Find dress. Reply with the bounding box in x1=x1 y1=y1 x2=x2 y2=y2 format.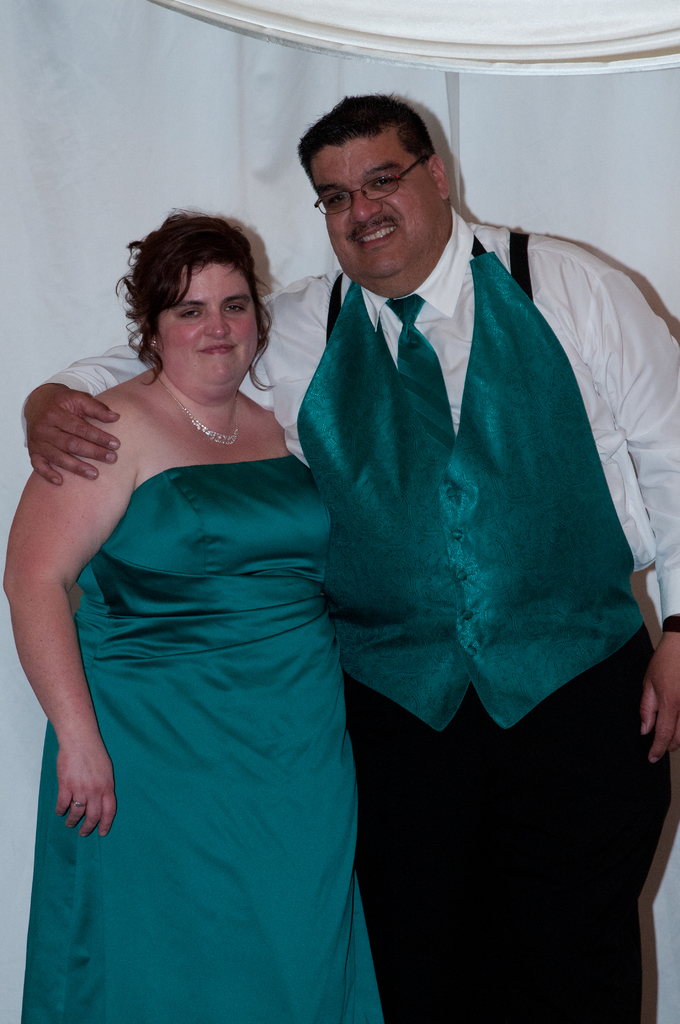
x1=22 y1=456 x2=393 y2=1023.
